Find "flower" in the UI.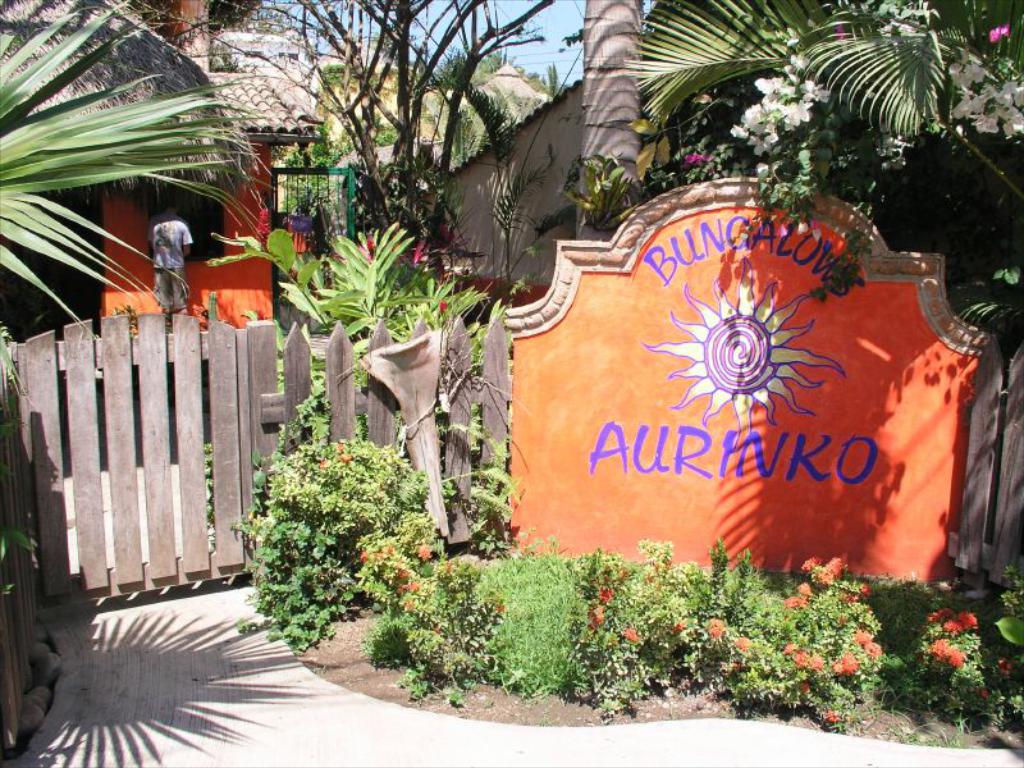
UI element at crop(823, 707, 838, 724).
